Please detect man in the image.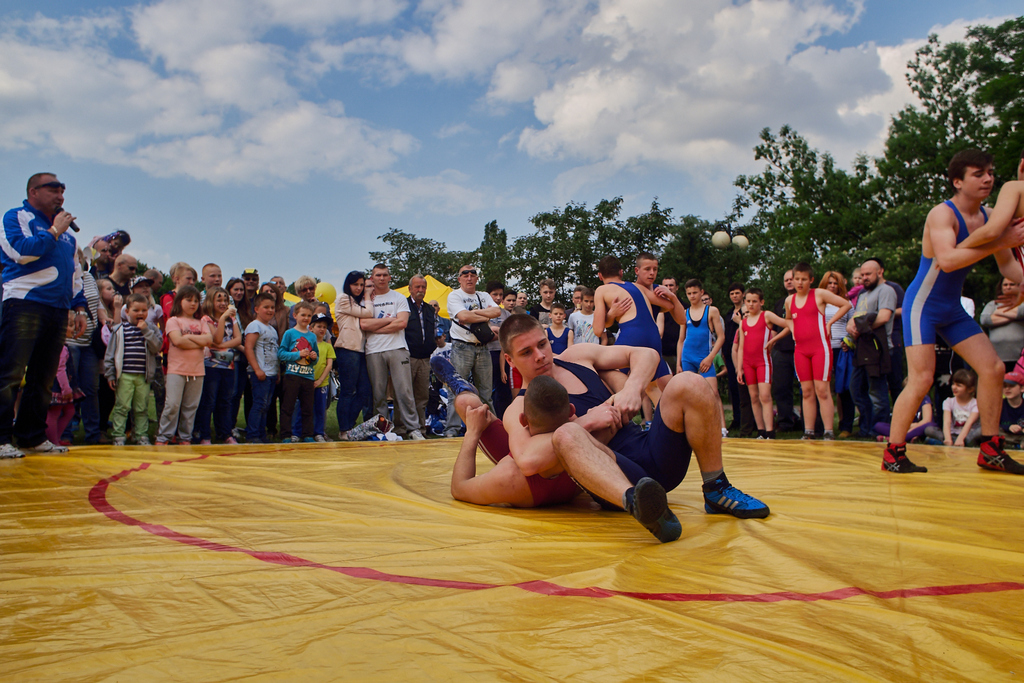
box(241, 266, 262, 312).
